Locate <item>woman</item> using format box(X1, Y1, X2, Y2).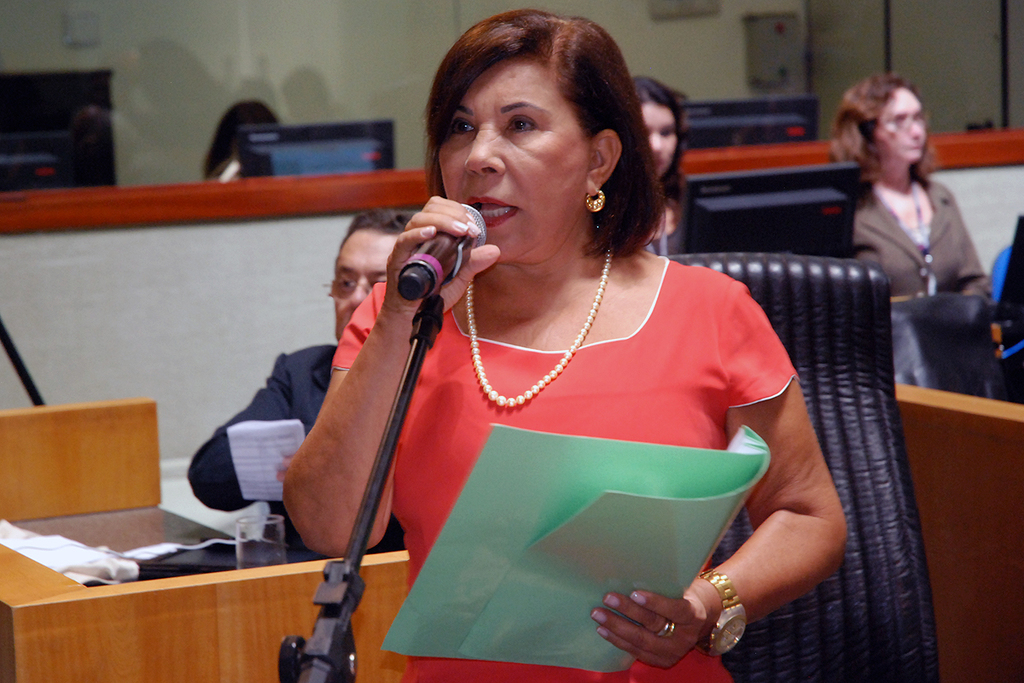
box(615, 74, 718, 259).
